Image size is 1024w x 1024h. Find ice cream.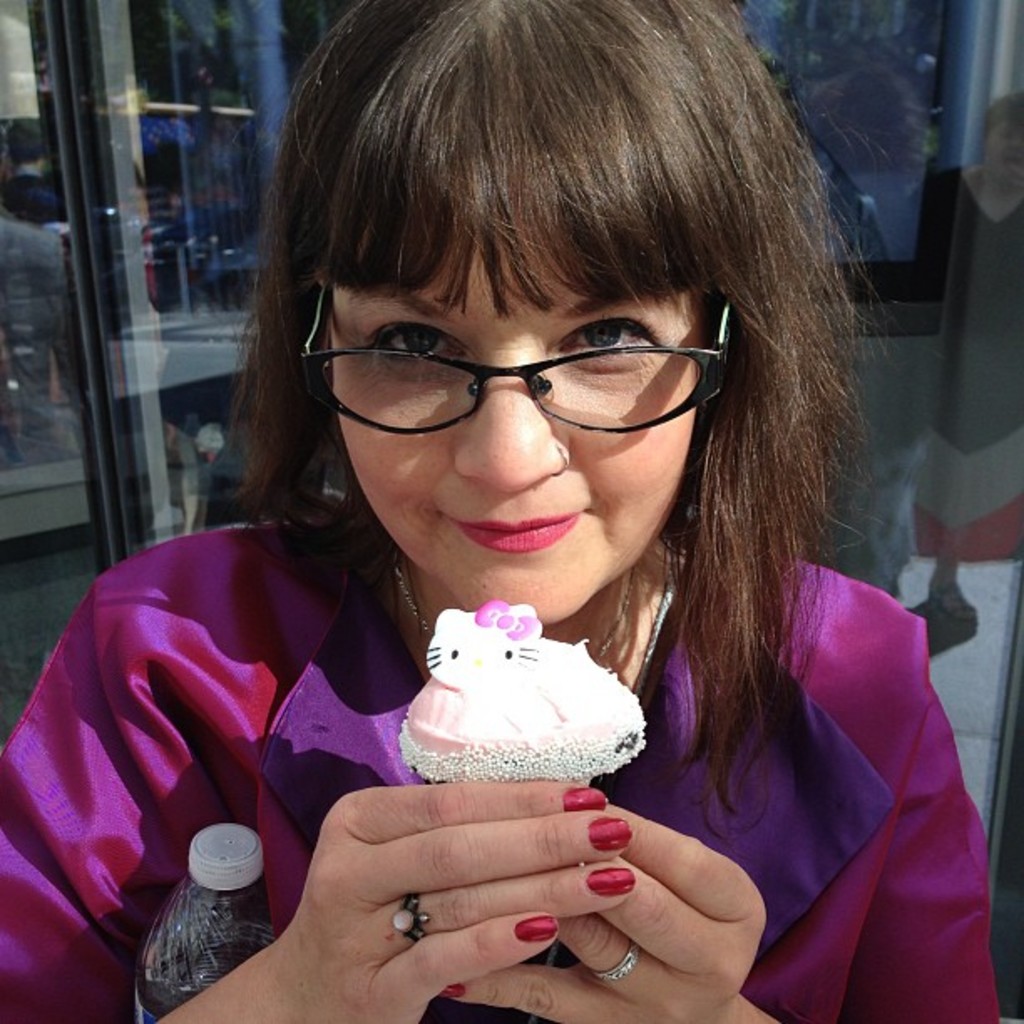
box(387, 612, 646, 791).
